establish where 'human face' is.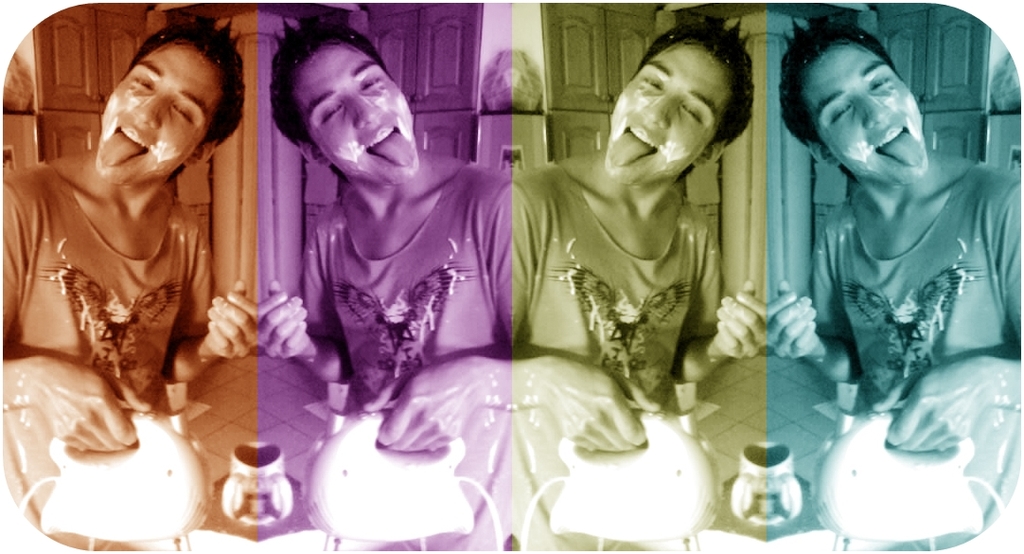
Established at BBox(803, 44, 925, 186).
